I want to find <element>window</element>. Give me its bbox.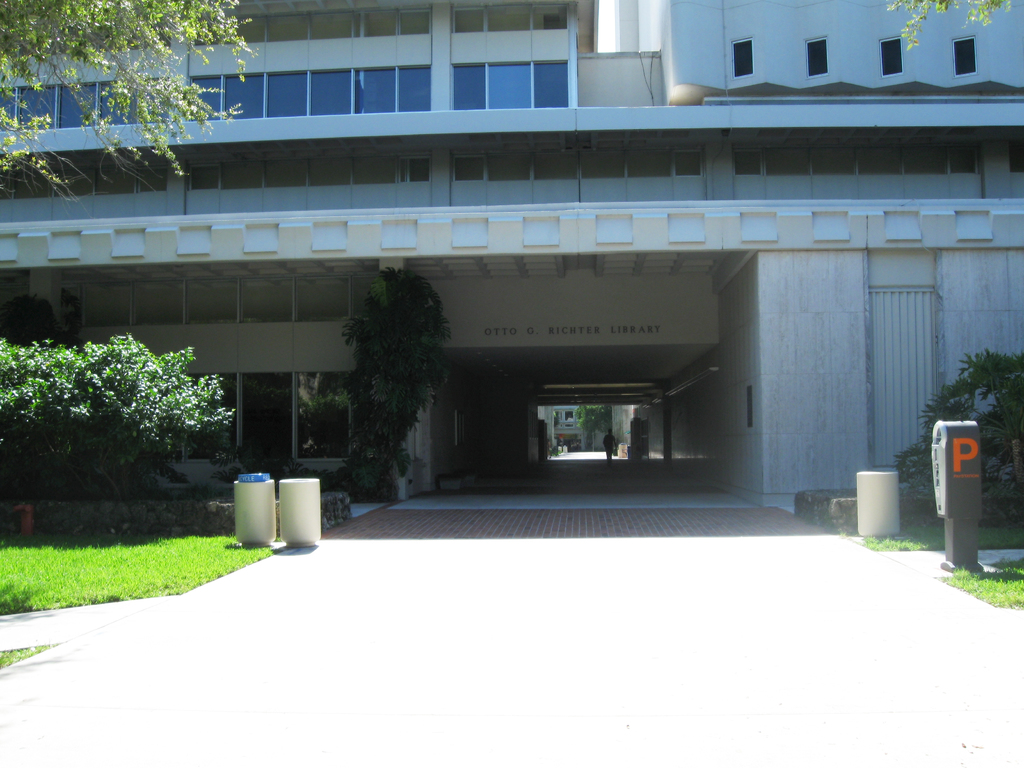
box(186, 65, 431, 123).
